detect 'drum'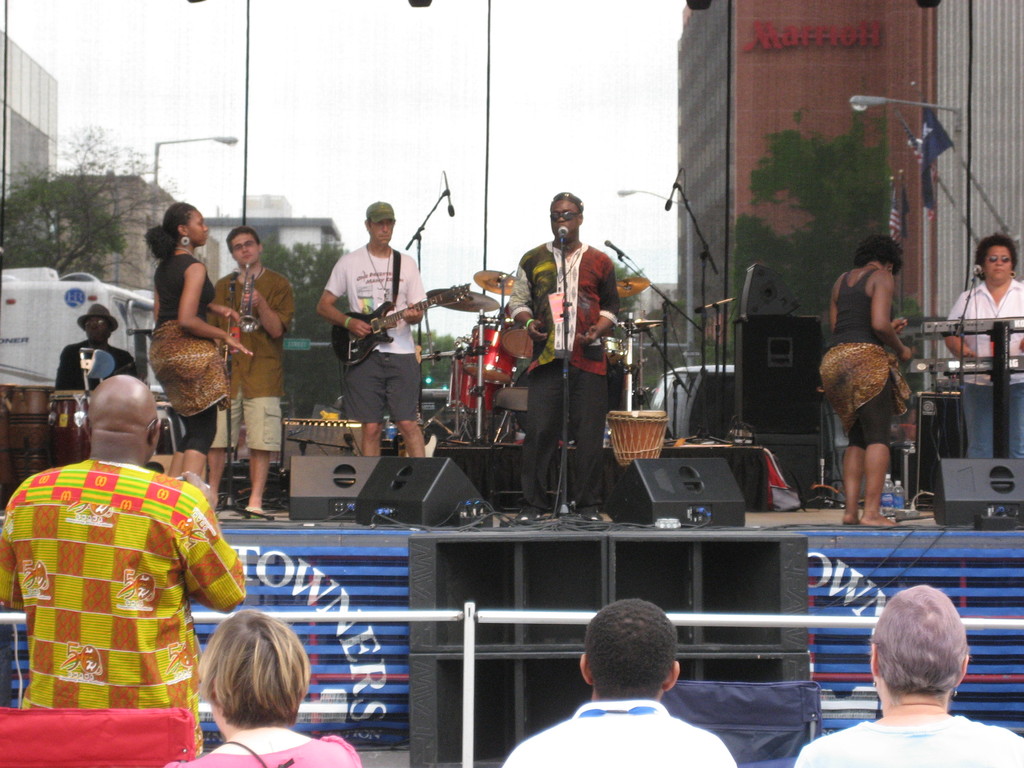
<region>500, 307, 536, 363</region>
